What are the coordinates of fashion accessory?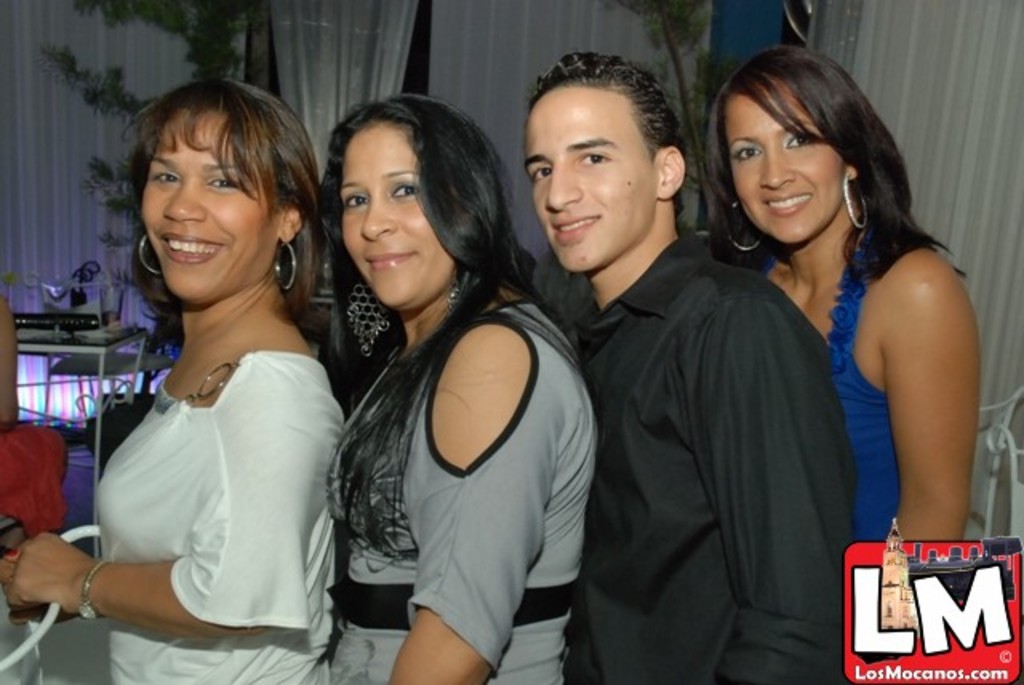
bbox=[435, 245, 480, 310].
